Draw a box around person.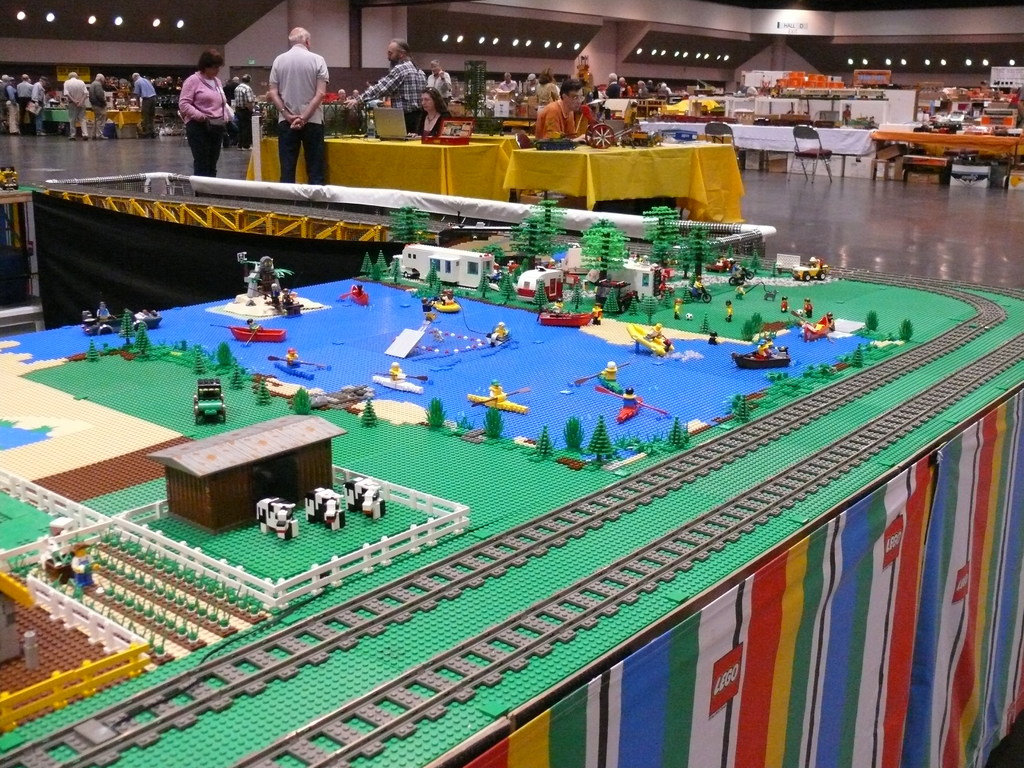
box(6, 72, 39, 132).
